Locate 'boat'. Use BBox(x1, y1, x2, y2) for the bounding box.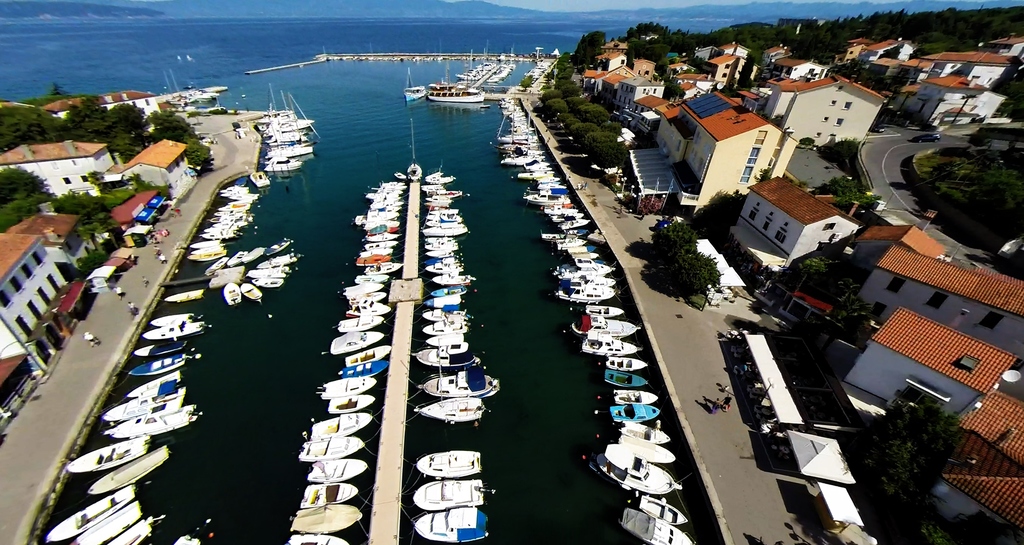
BBox(572, 317, 637, 338).
